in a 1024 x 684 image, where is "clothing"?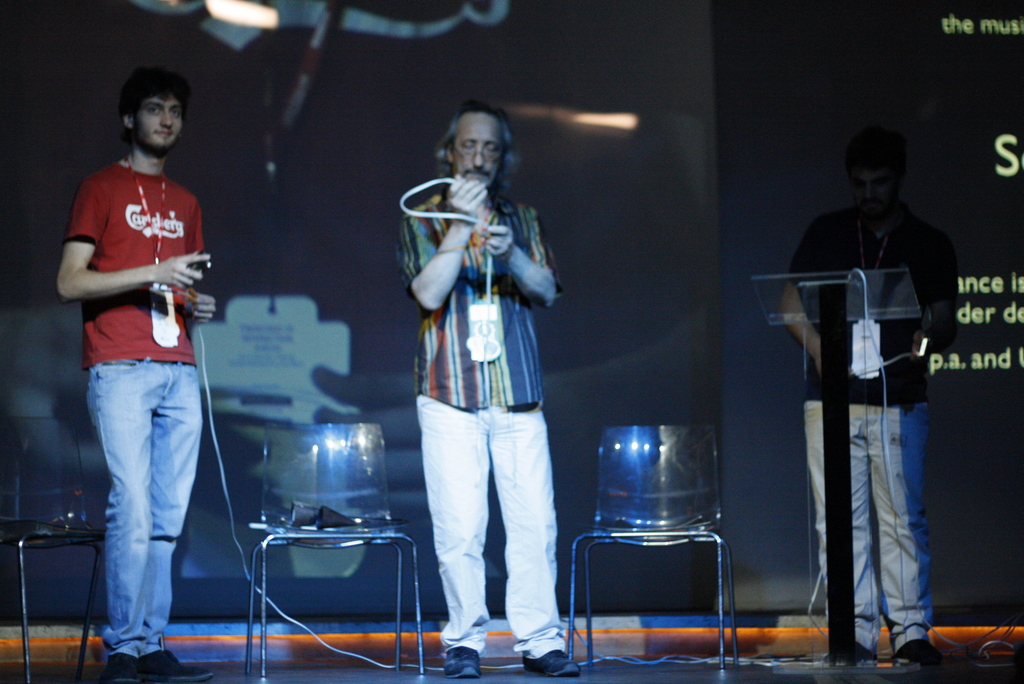
rect(785, 201, 959, 659).
